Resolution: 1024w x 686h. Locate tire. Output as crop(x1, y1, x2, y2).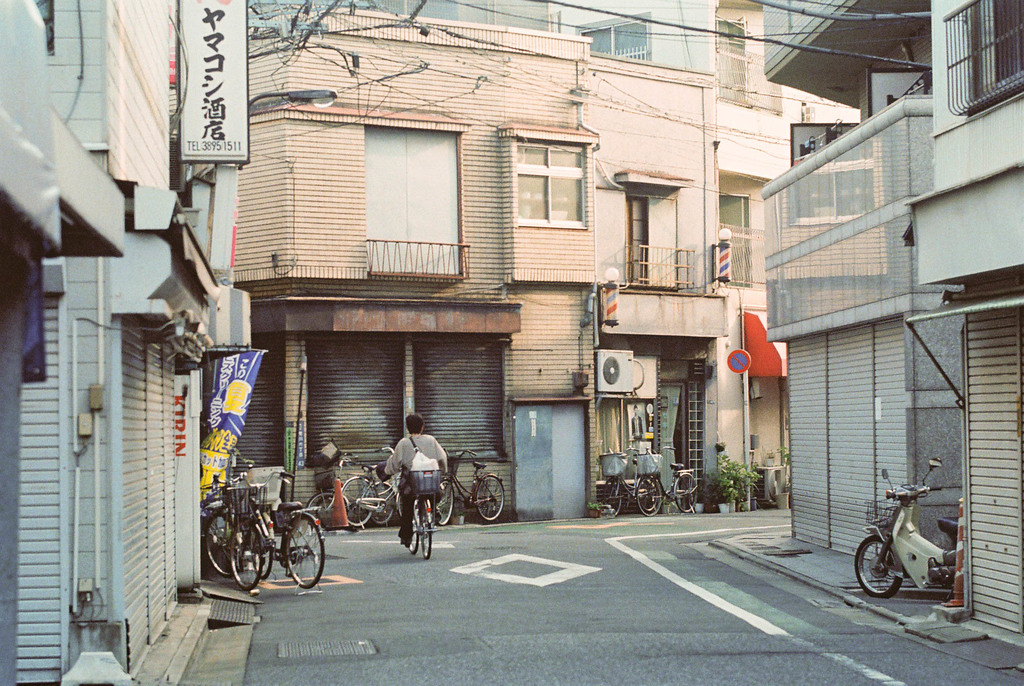
crop(854, 539, 900, 596).
